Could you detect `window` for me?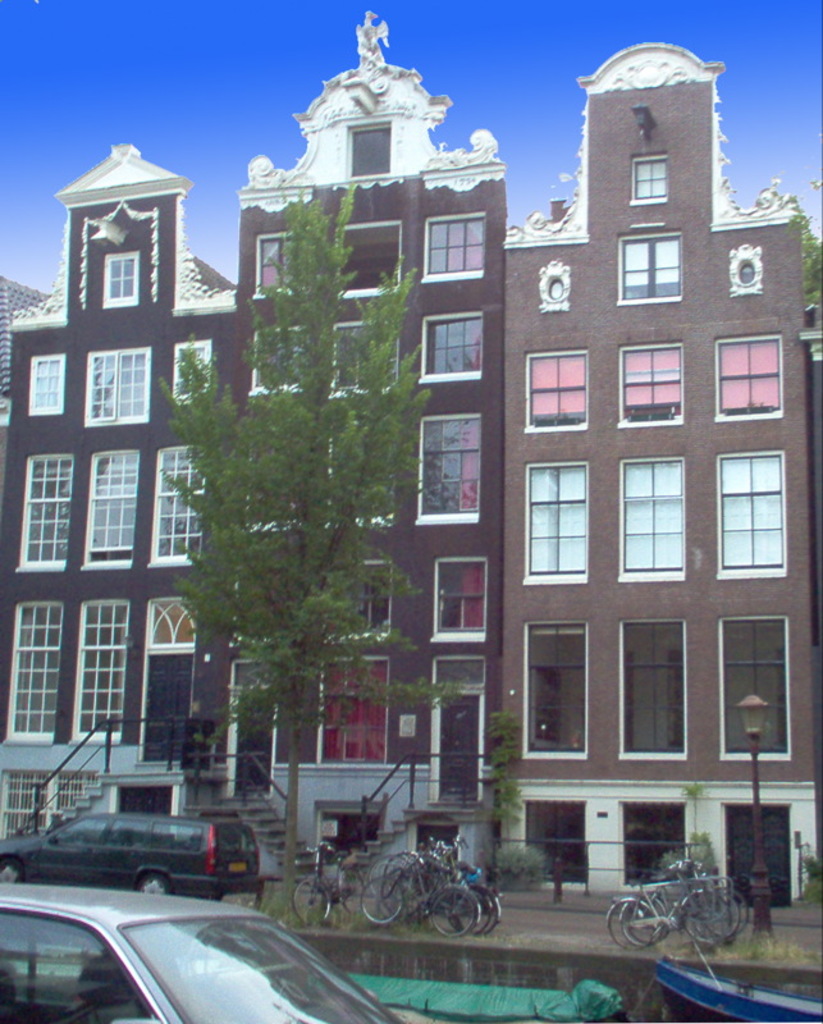
Detection result: bbox(260, 329, 301, 387).
